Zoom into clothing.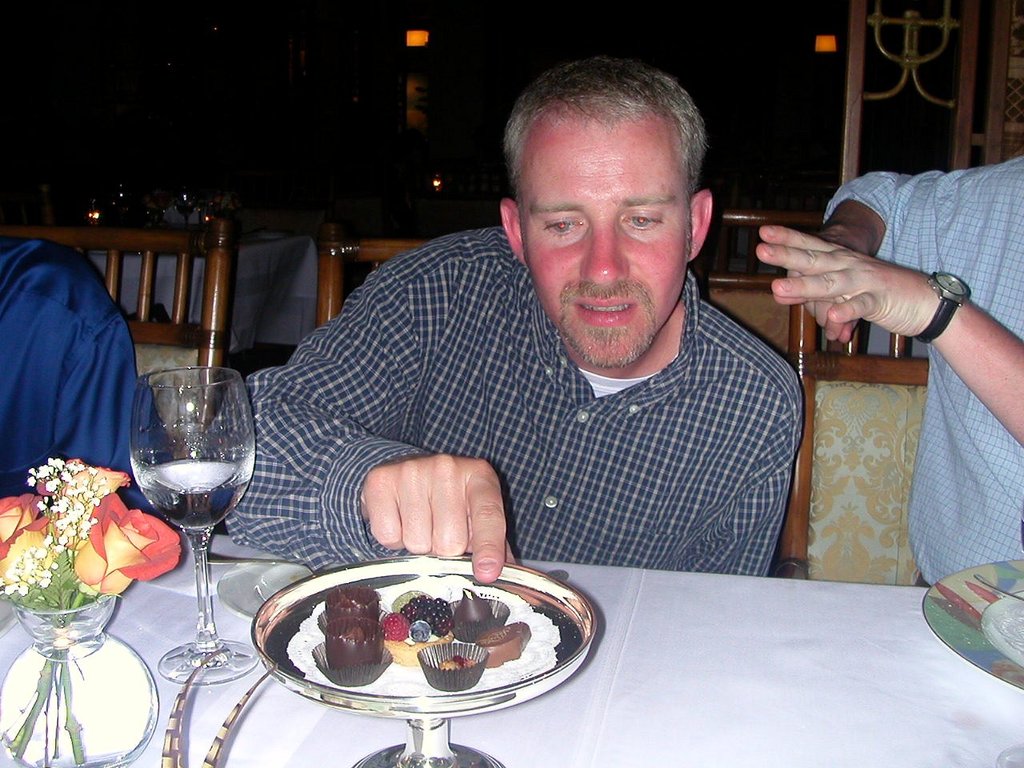
Zoom target: [left=210, top=230, right=803, bottom=578].
